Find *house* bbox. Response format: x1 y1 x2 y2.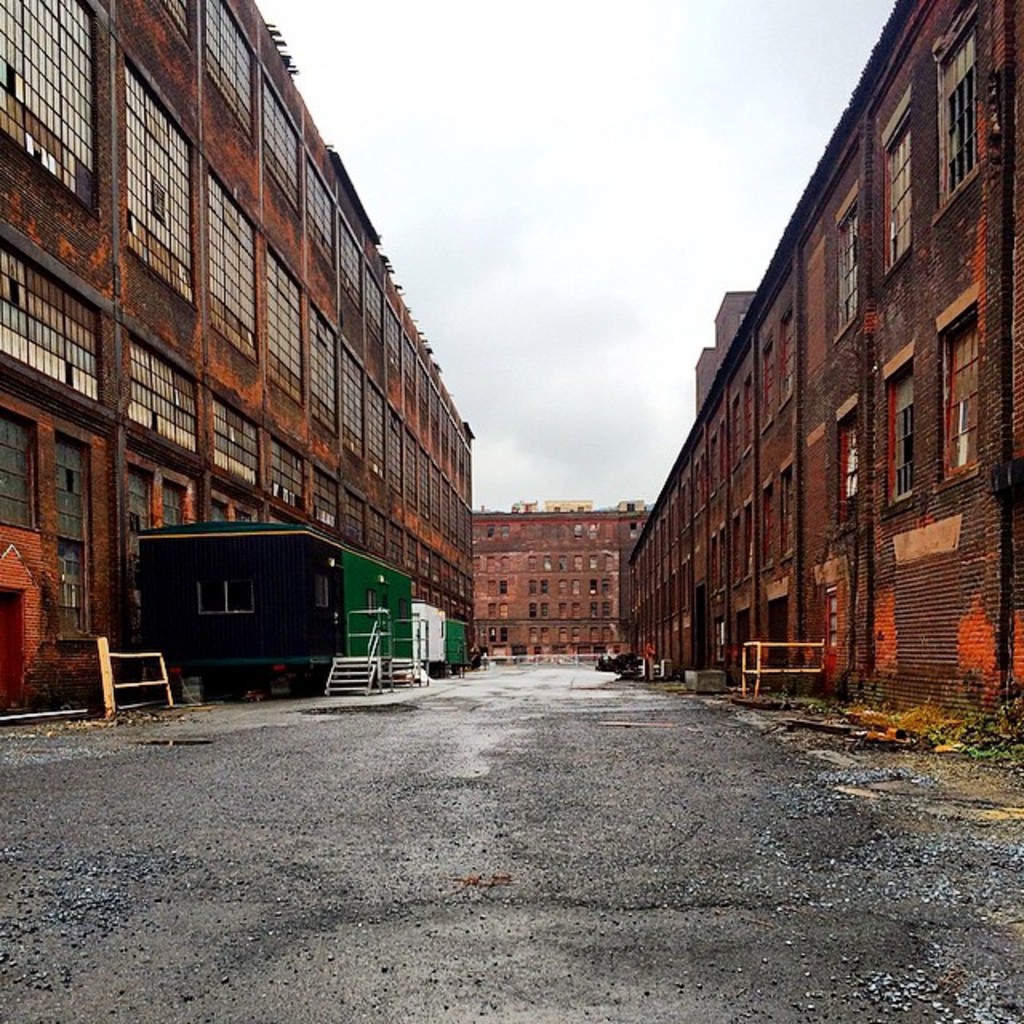
475 494 651 667.
